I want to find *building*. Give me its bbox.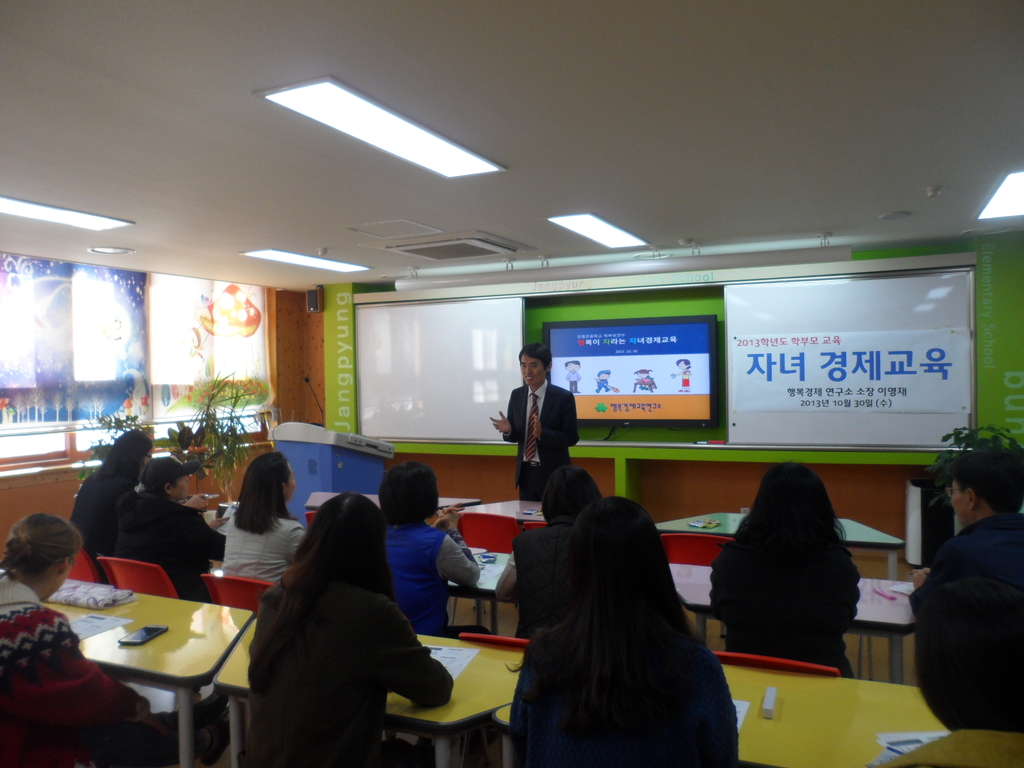
[x1=0, y1=1, x2=1023, y2=767].
